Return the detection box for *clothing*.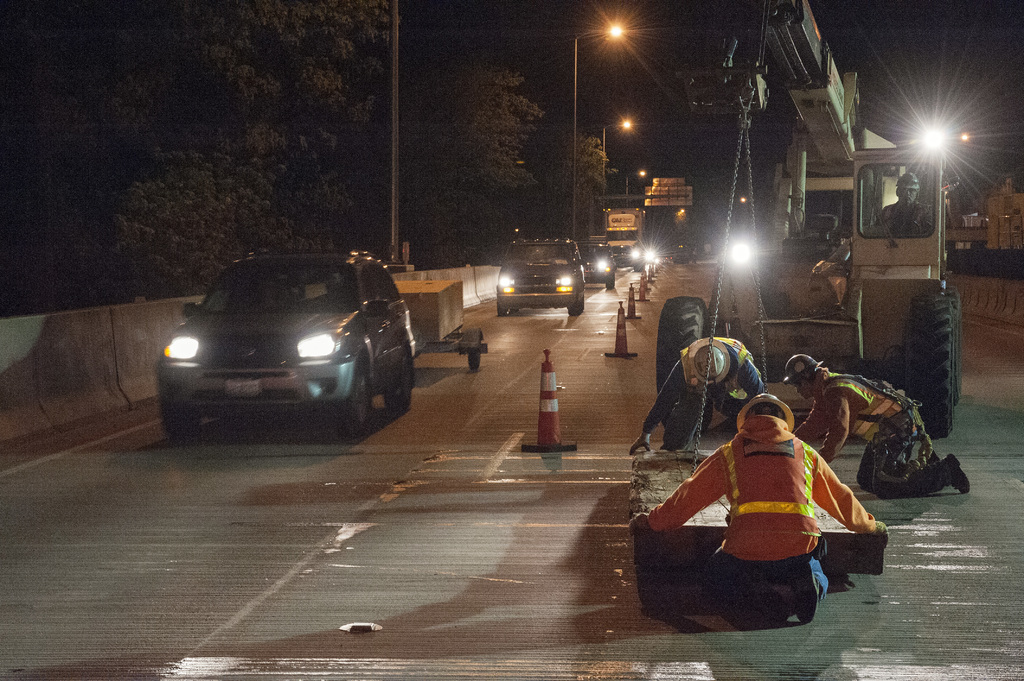
locate(868, 204, 935, 232).
